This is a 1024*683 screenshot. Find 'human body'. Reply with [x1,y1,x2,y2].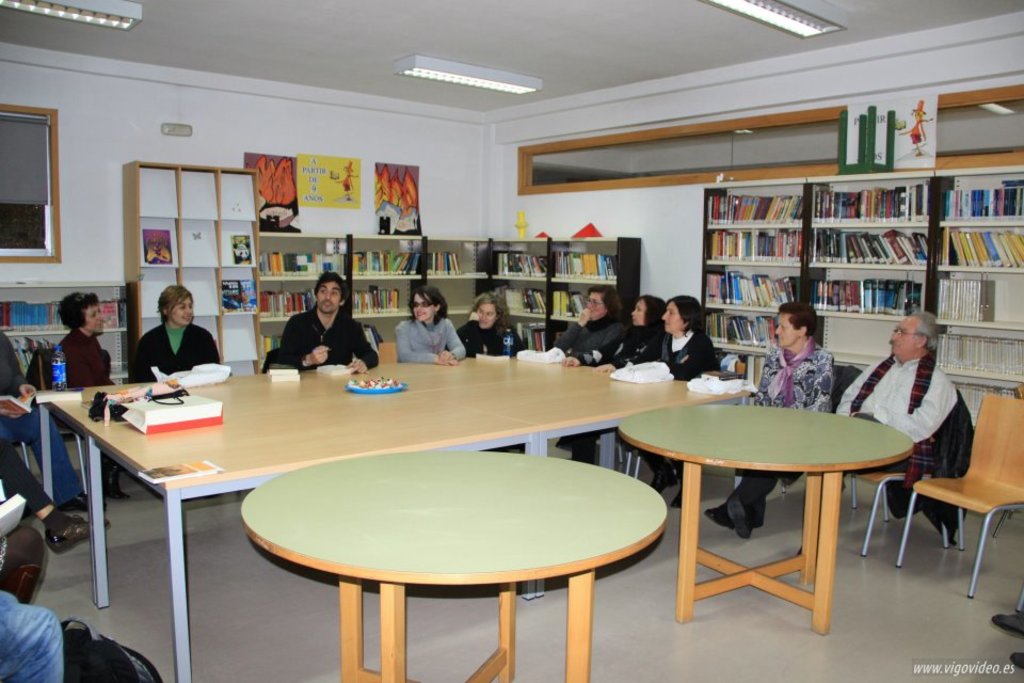
[51,292,121,385].
